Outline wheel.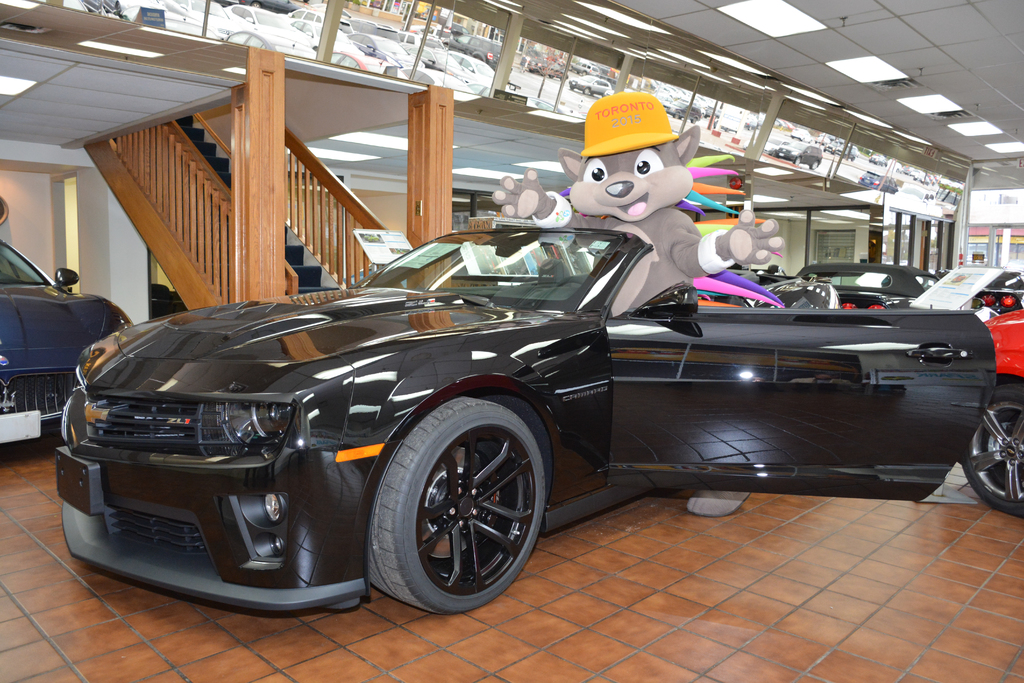
Outline: <region>954, 382, 1023, 516</region>.
